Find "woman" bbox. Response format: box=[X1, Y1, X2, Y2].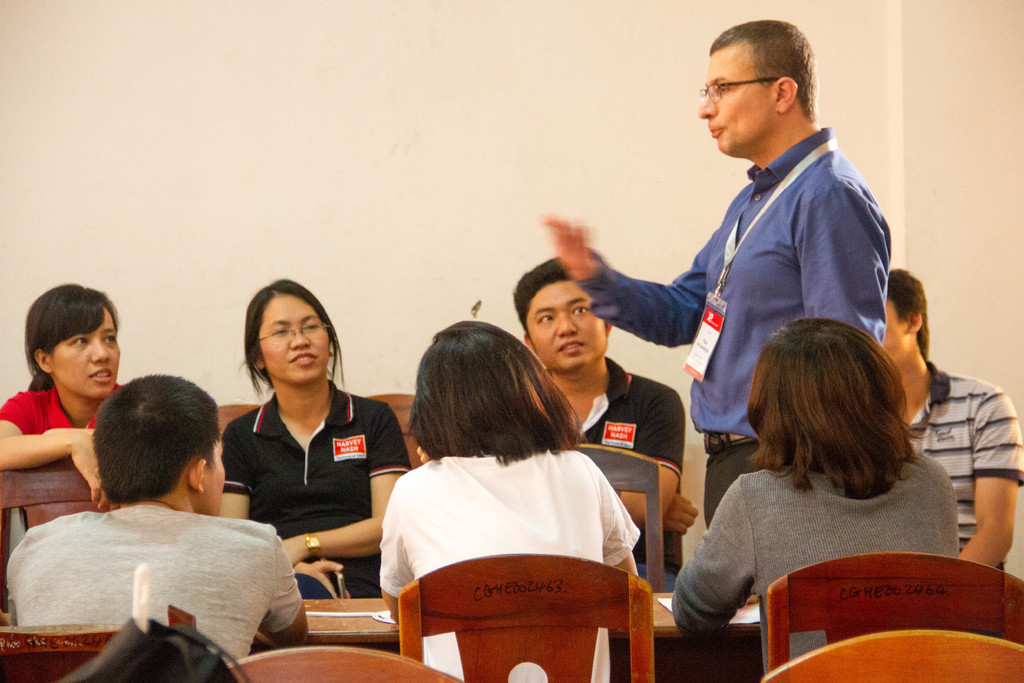
box=[213, 277, 418, 604].
